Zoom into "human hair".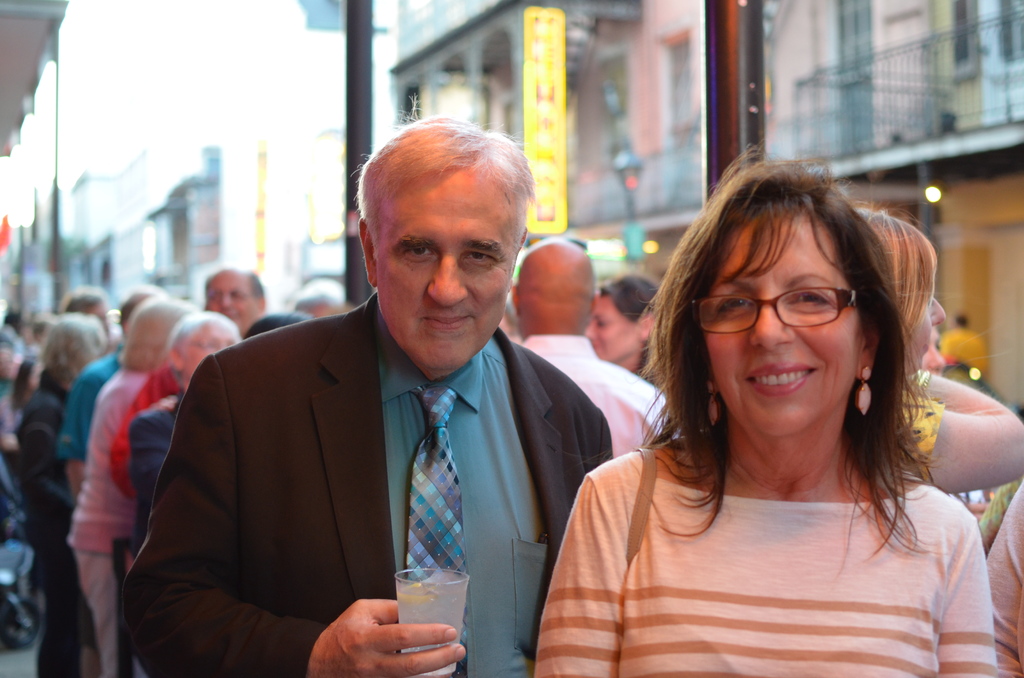
Zoom target: BBox(113, 285, 169, 331).
